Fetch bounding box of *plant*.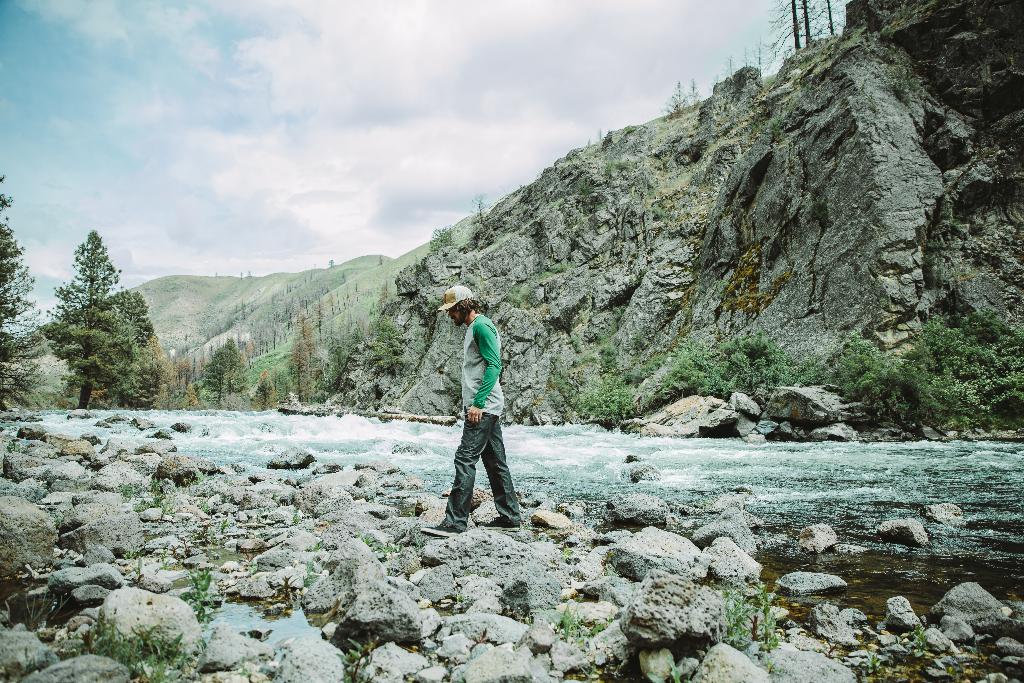
Bbox: [left=424, top=297, right=445, bottom=315].
